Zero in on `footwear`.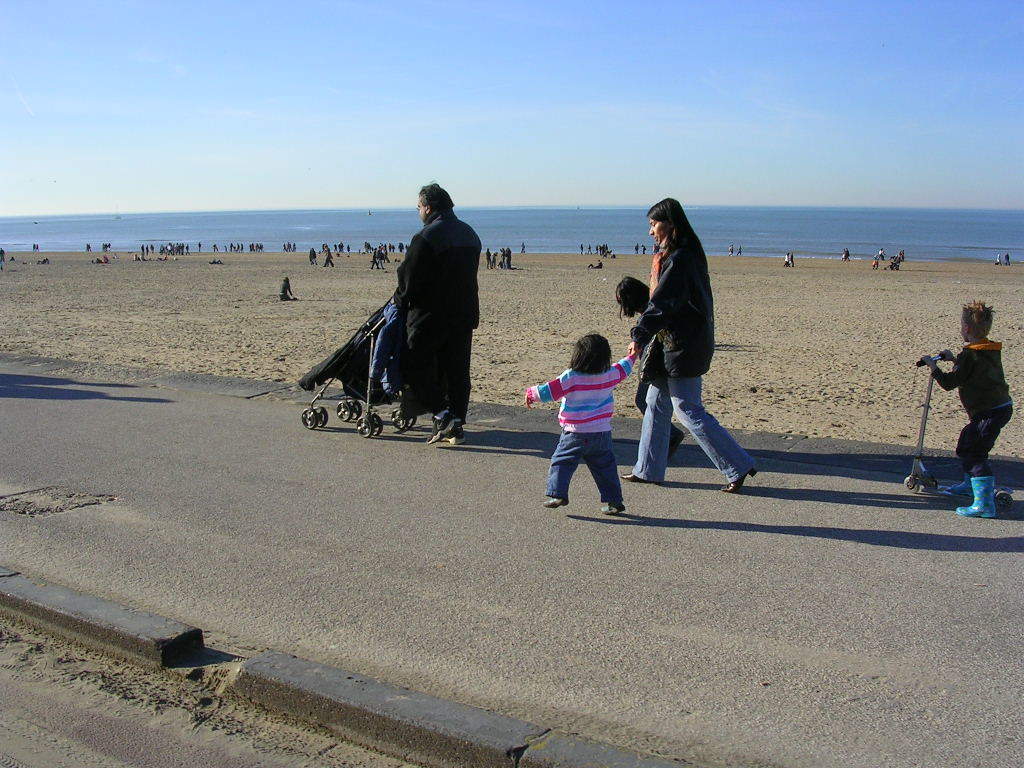
Zeroed in: <bbox>595, 501, 621, 519</bbox>.
